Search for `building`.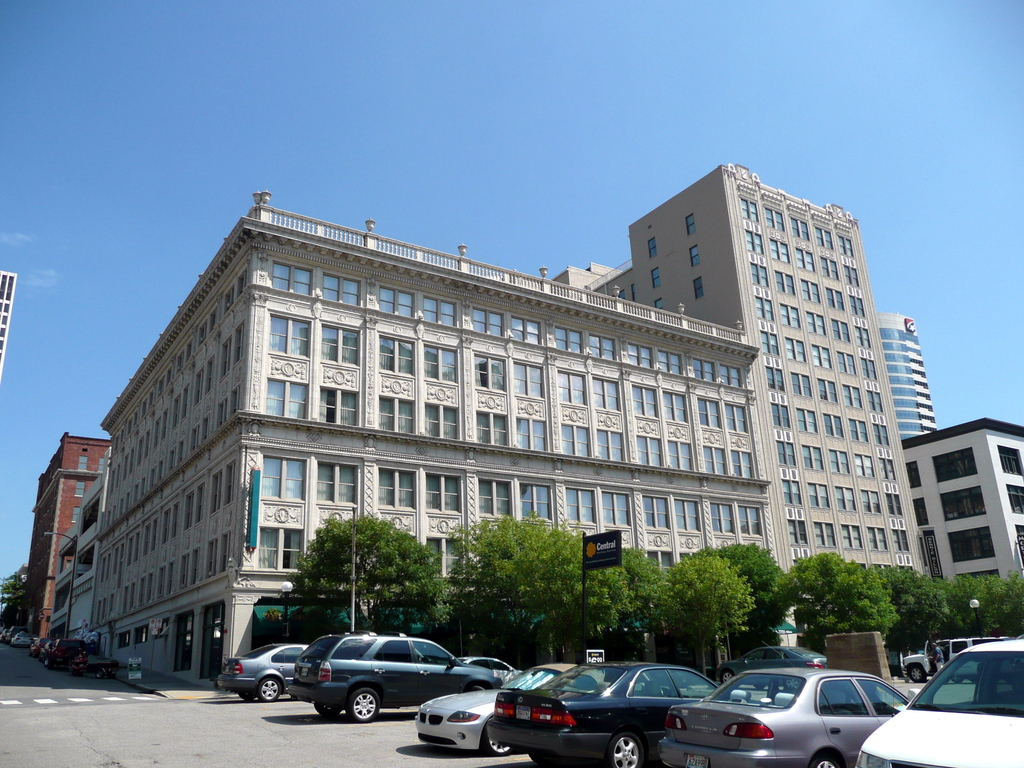
Found at (left=876, top=310, right=936, bottom=442).
